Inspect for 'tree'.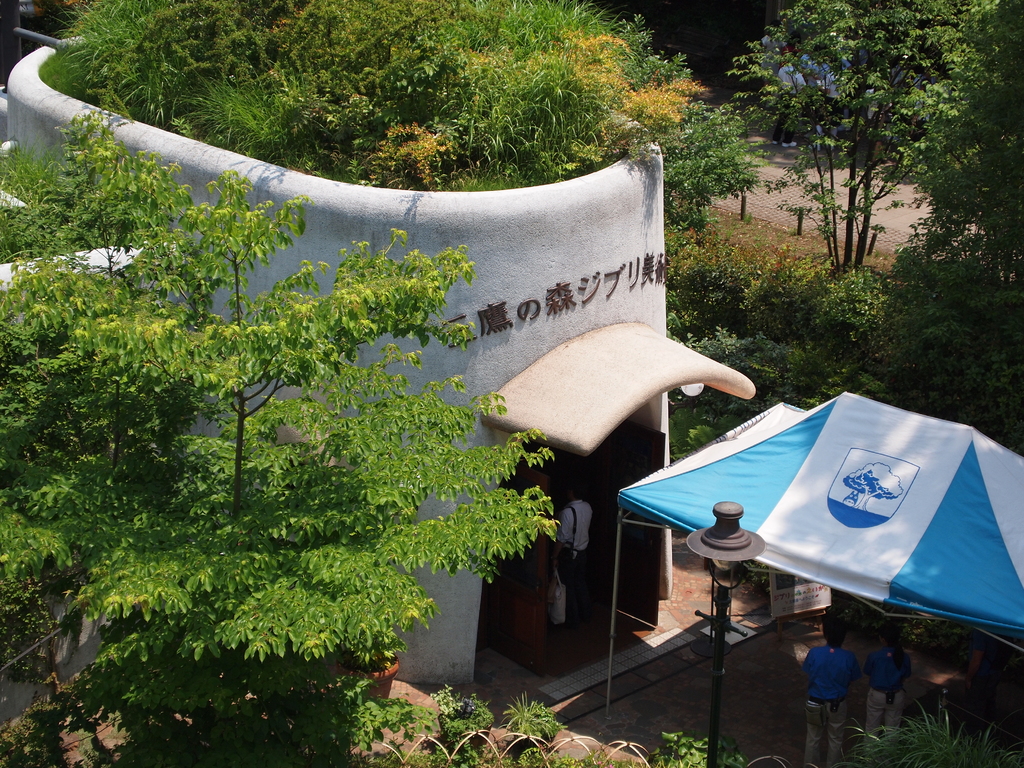
Inspection: 721, 0, 1023, 285.
